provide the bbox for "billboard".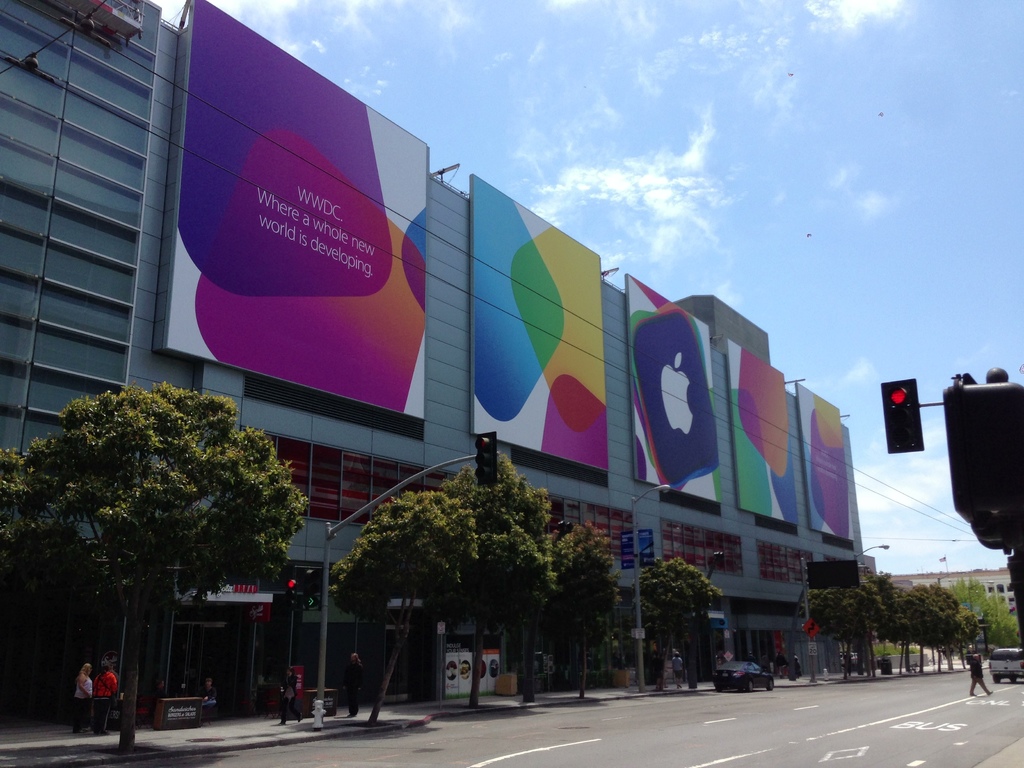
730, 342, 797, 523.
